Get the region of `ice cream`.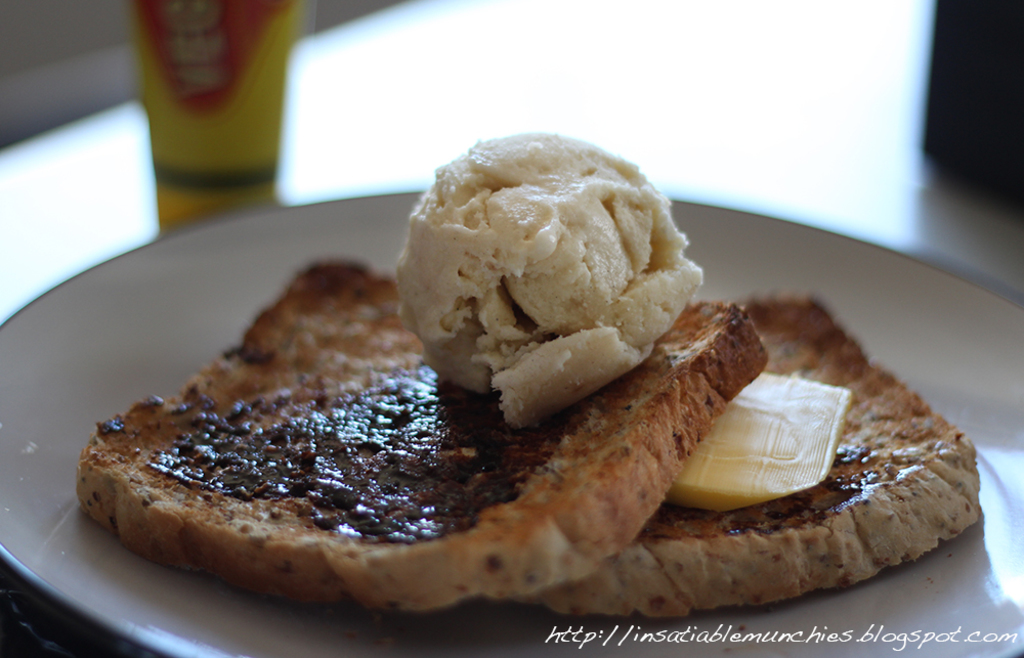
388, 127, 694, 399.
